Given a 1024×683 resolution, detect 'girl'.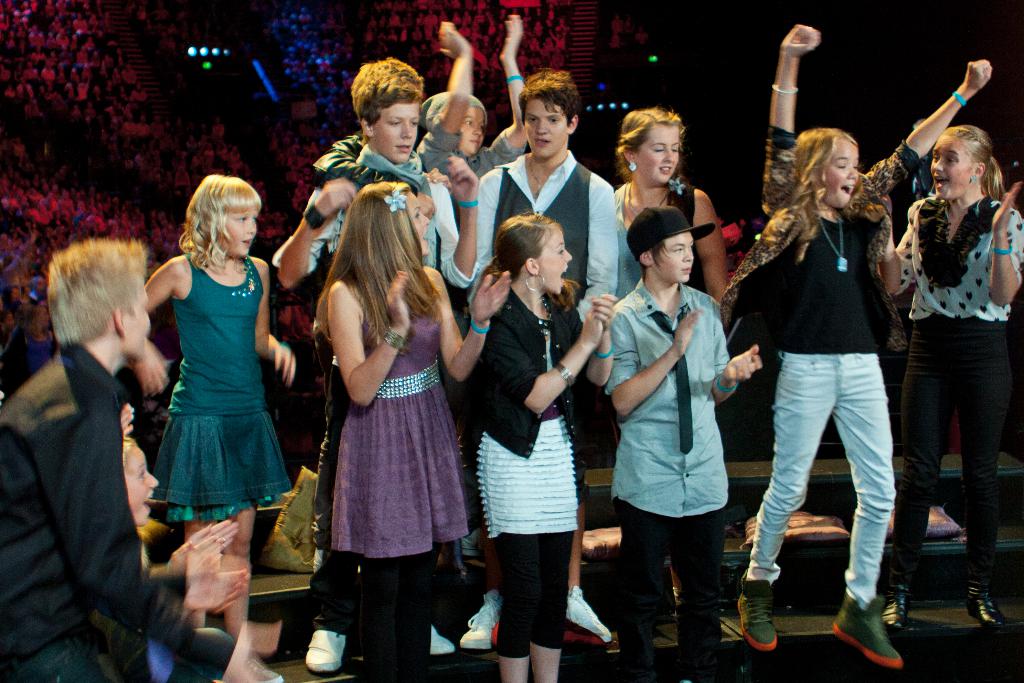
[x1=724, y1=24, x2=991, y2=668].
